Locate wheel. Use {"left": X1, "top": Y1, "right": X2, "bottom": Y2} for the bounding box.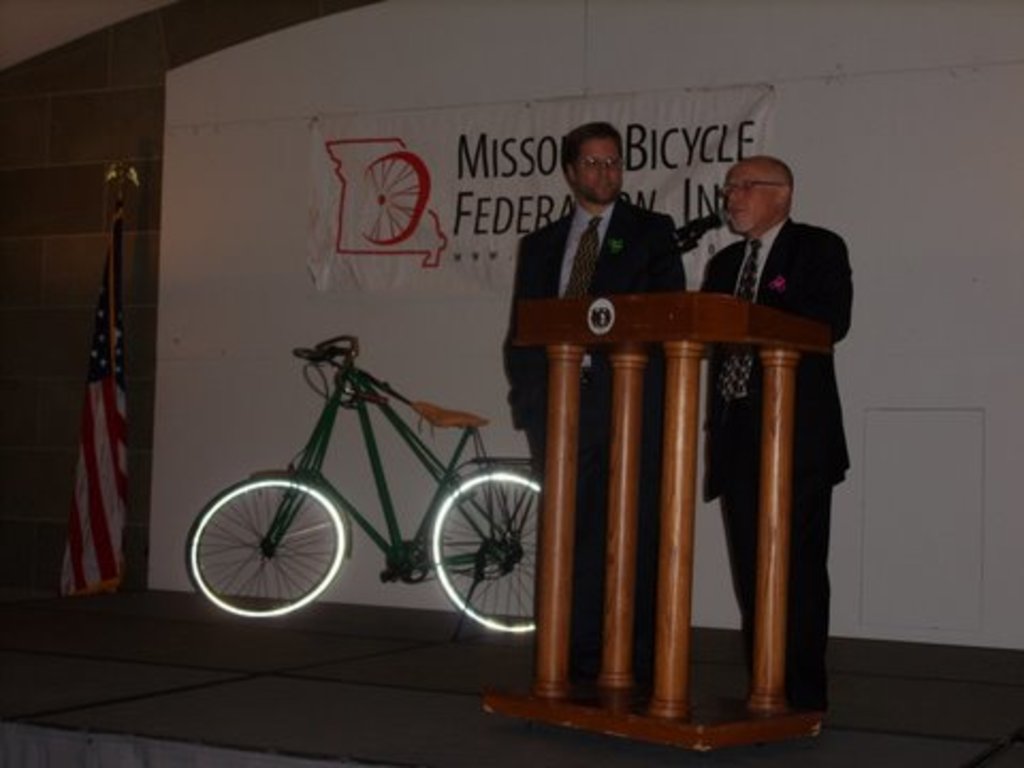
{"left": 361, "top": 149, "right": 433, "bottom": 250}.
